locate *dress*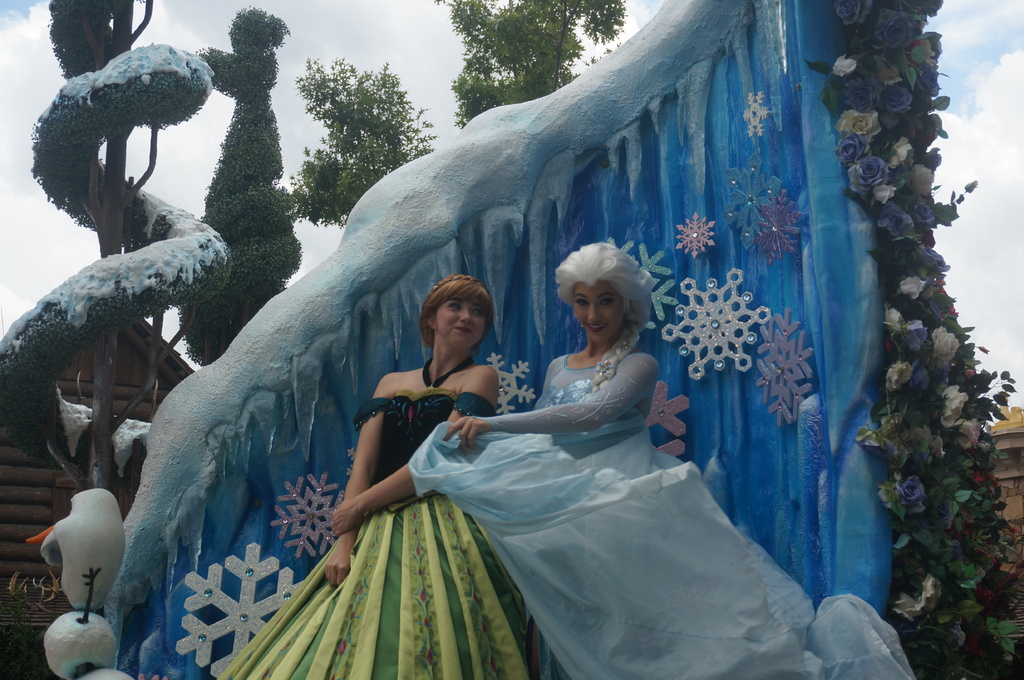
BBox(212, 385, 552, 679)
